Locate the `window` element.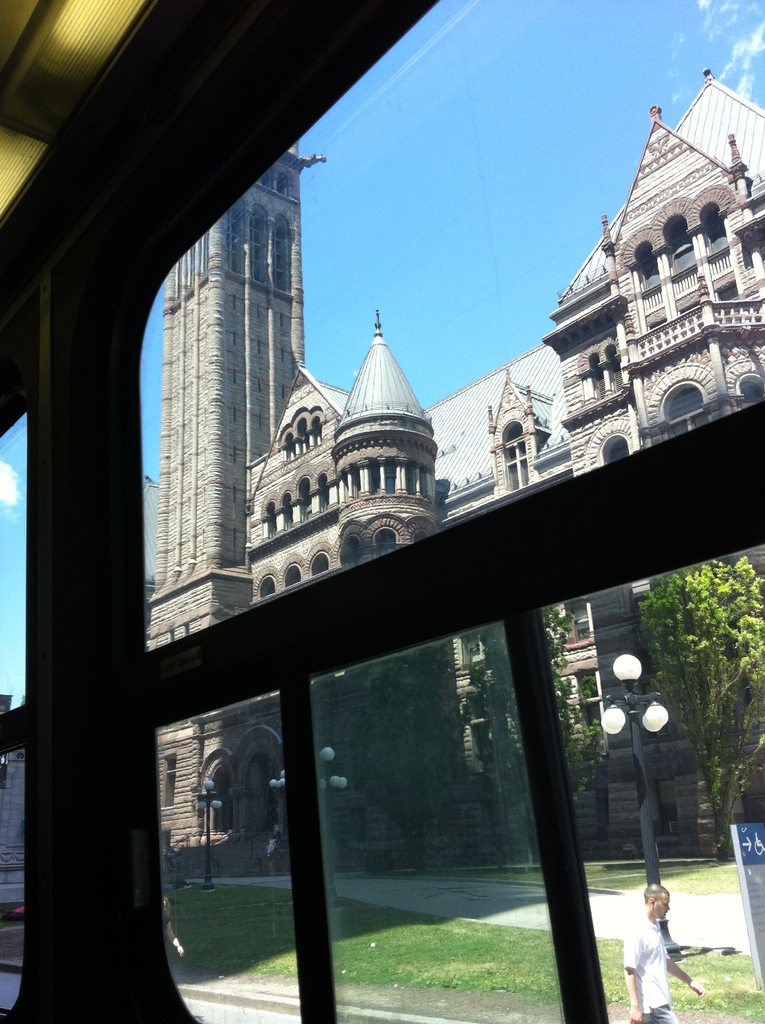
Element bbox: {"x1": 0, "y1": 763, "x2": 6, "y2": 789}.
